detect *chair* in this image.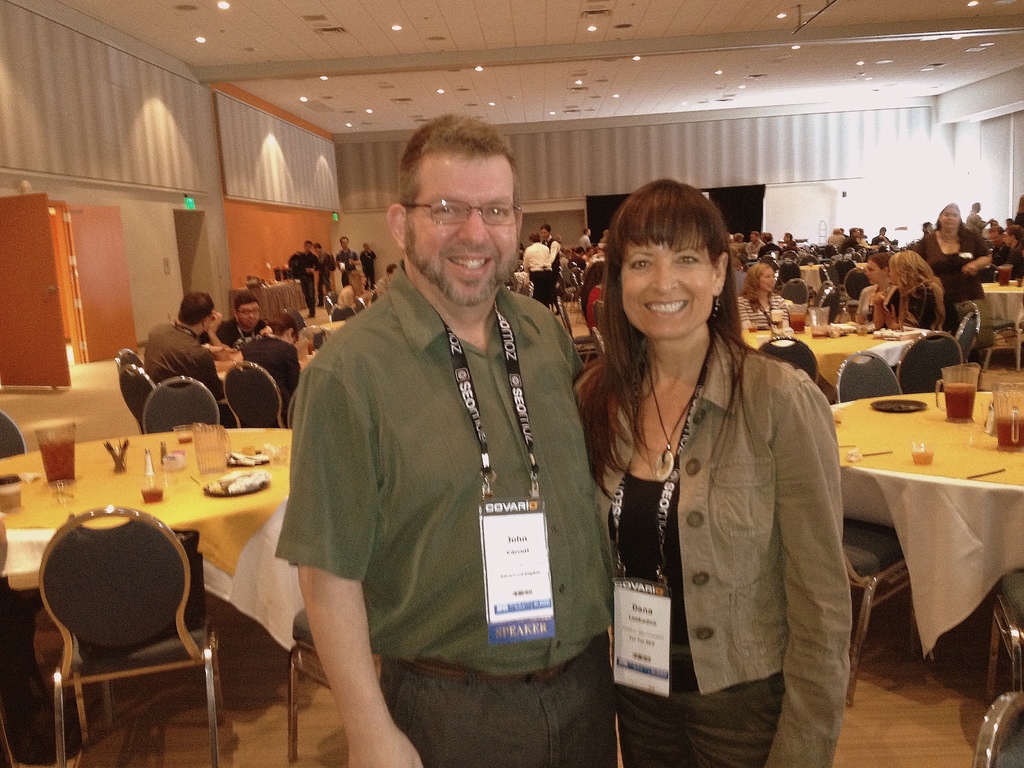
Detection: box=[842, 522, 919, 709].
